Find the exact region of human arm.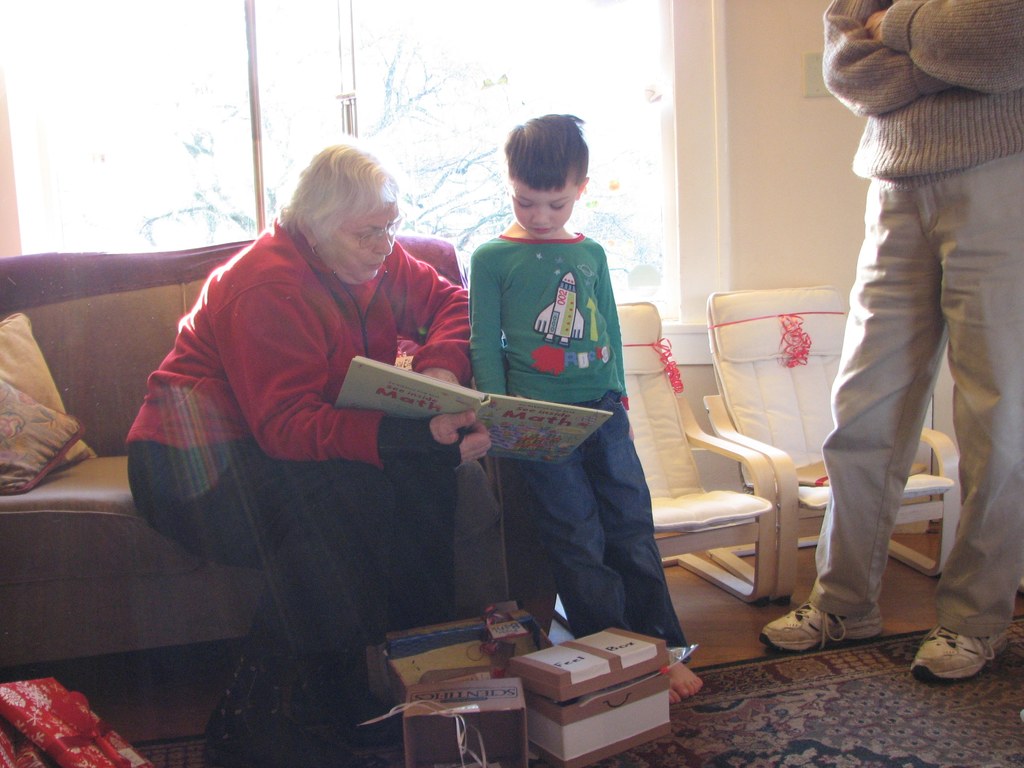
Exact region: select_region(814, 0, 932, 124).
